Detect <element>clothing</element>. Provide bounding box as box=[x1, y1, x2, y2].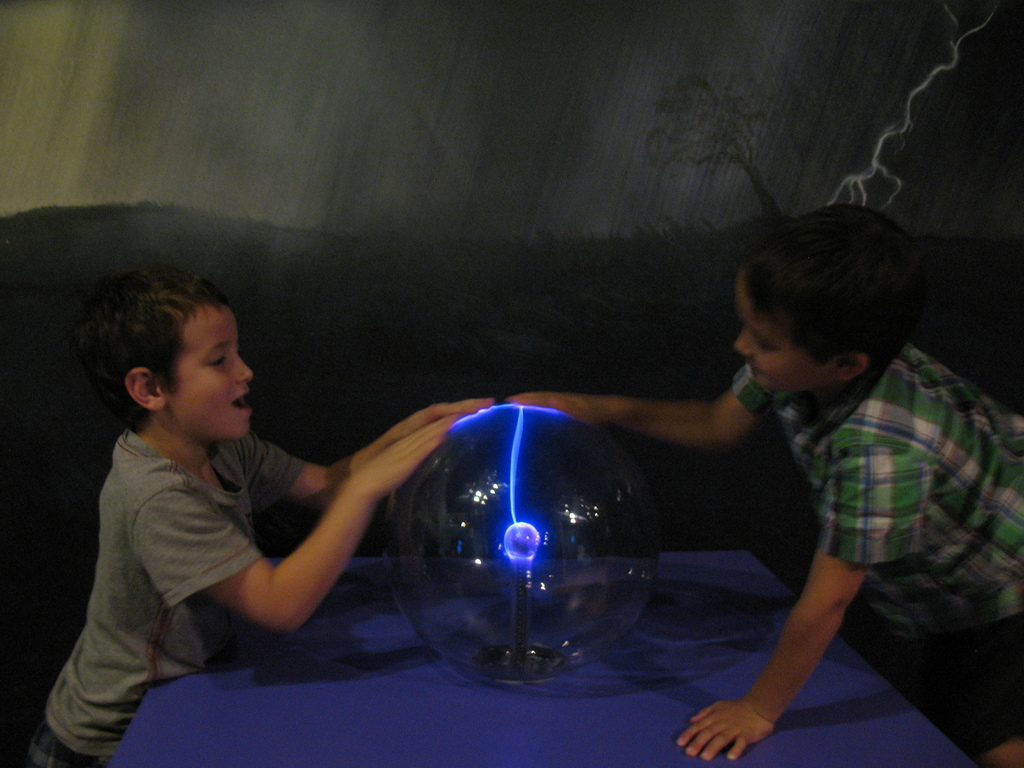
box=[28, 433, 298, 767].
